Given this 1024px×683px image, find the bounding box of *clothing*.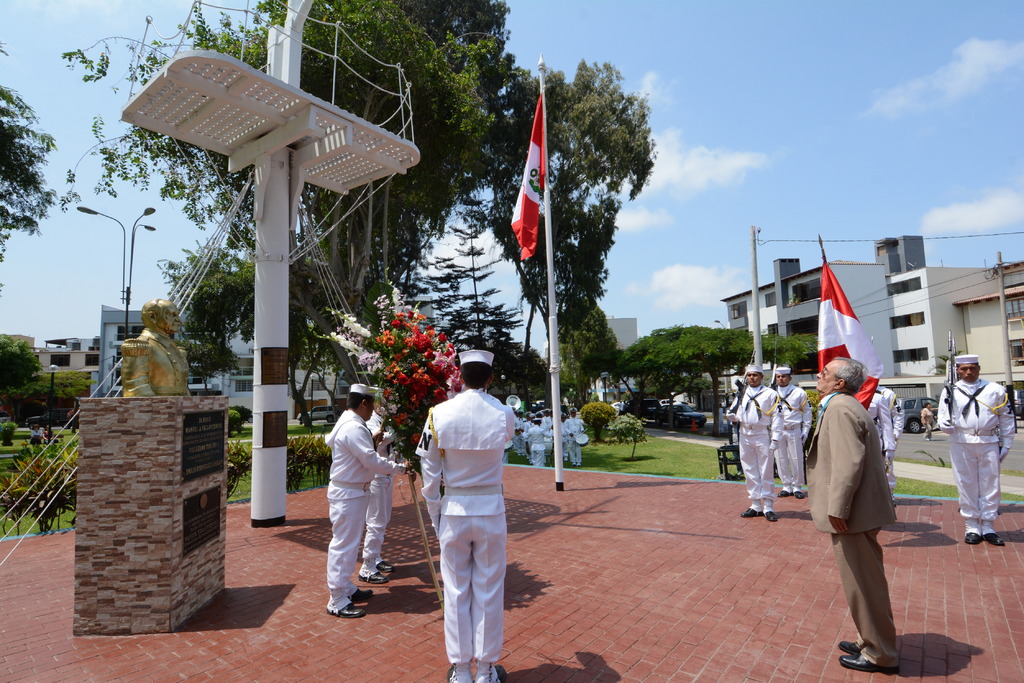
806:390:896:672.
